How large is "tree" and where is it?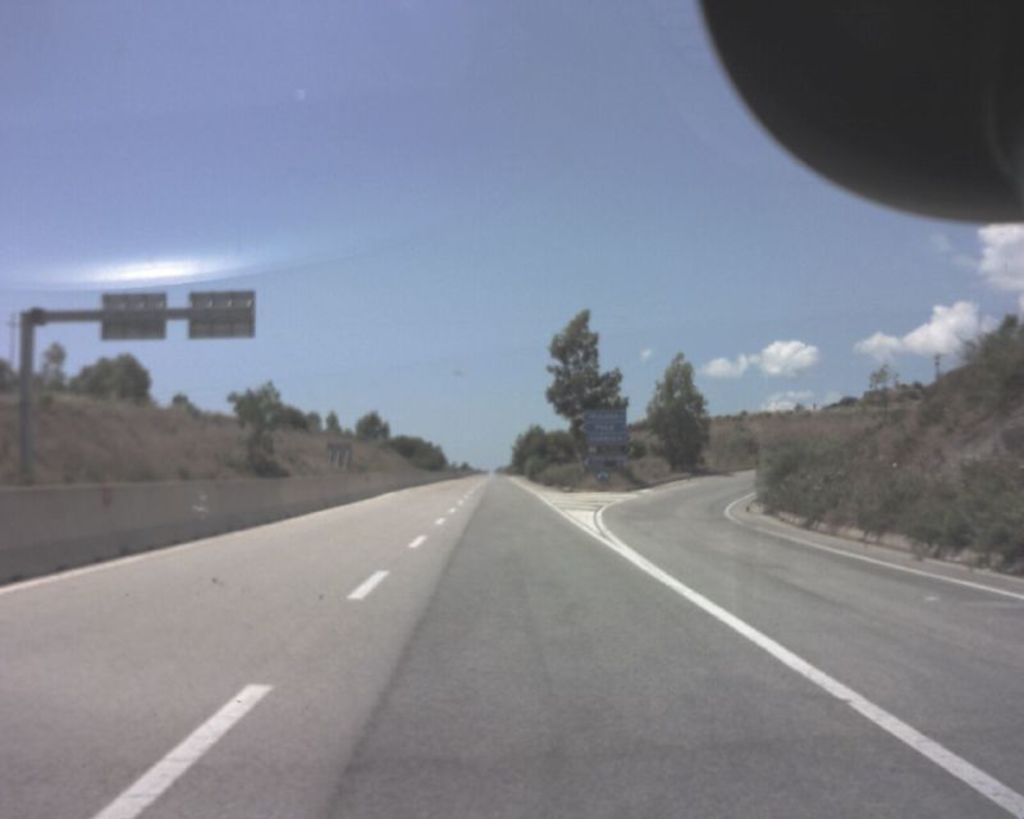
Bounding box: 648 348 719 466.
